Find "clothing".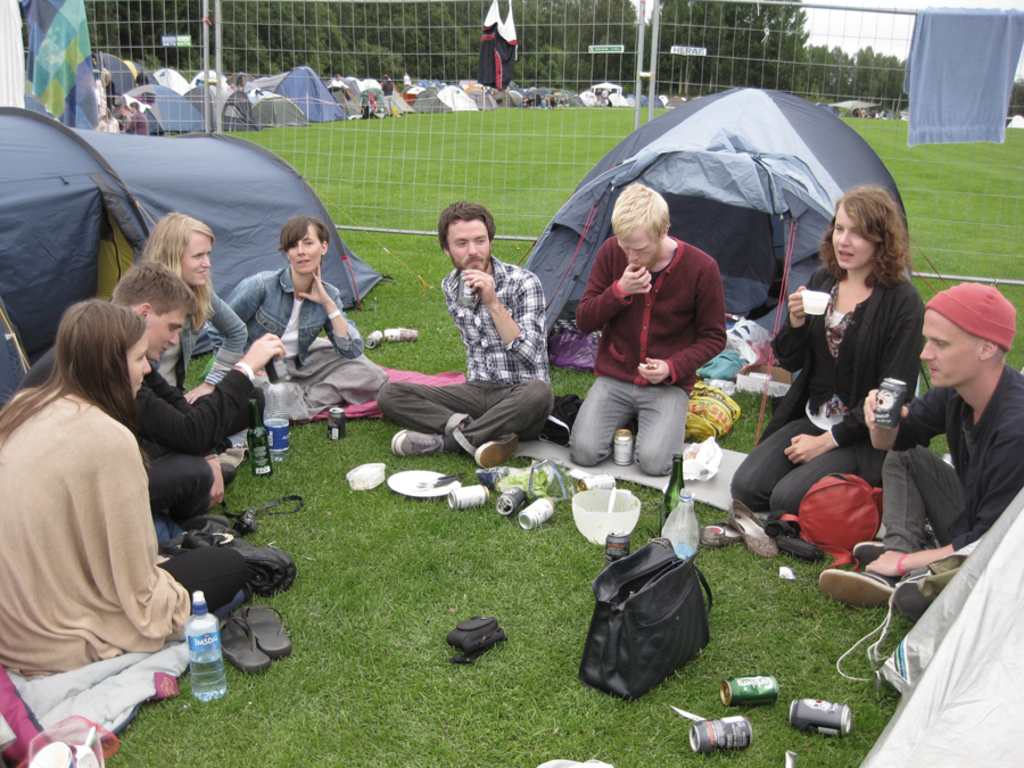
locate(383, 80, 394, 108).
